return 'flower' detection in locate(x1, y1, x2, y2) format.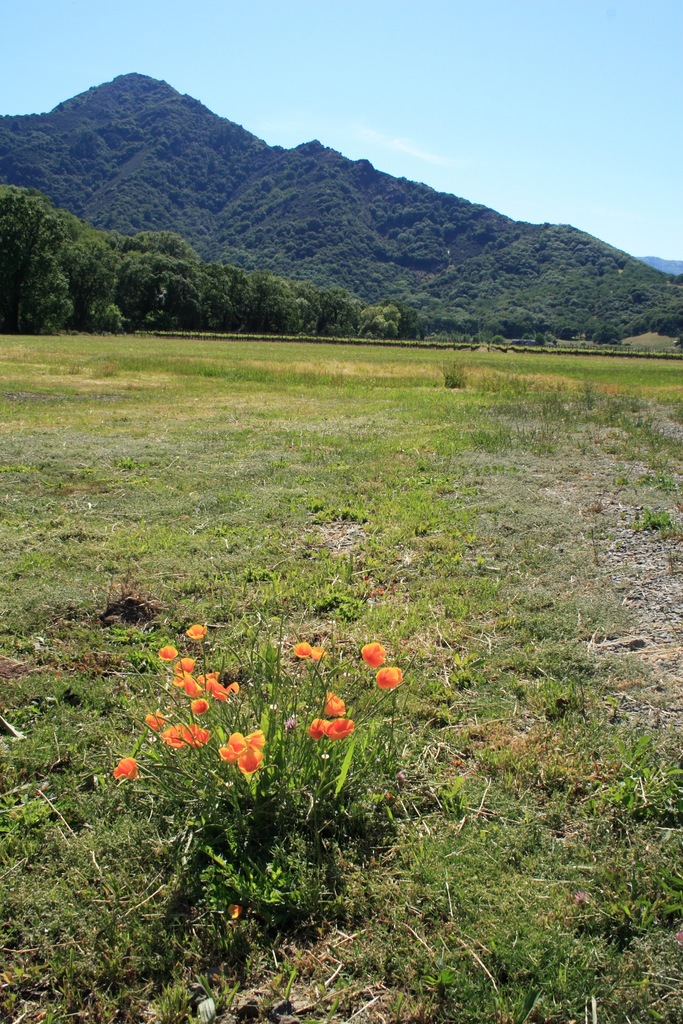
locate(377, 668, 401, 685).
